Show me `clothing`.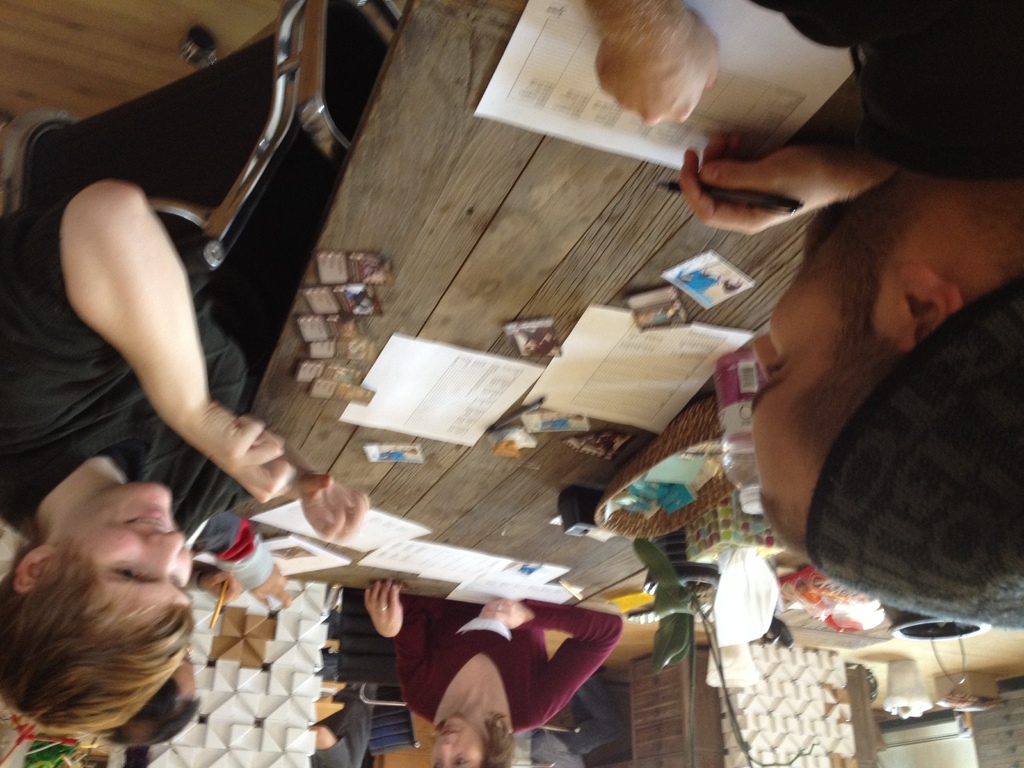
`clothing` is here: bbox=(769, 232, 1023, 673).
